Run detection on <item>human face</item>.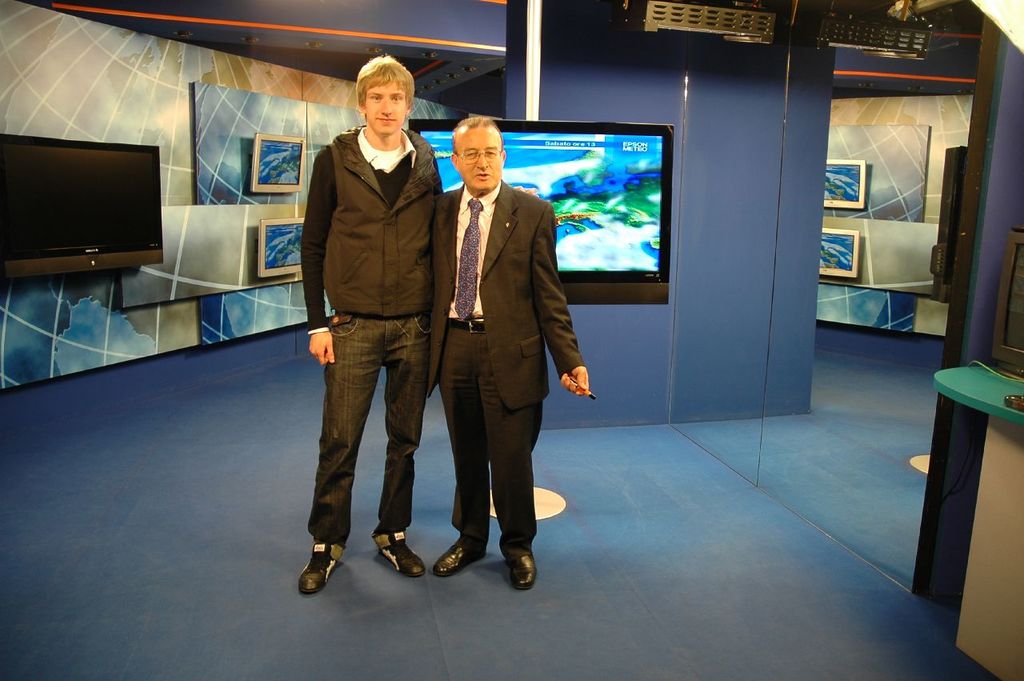
Result: {"left": 458, "top": 121, "right": 503, "bottom": 192}.
